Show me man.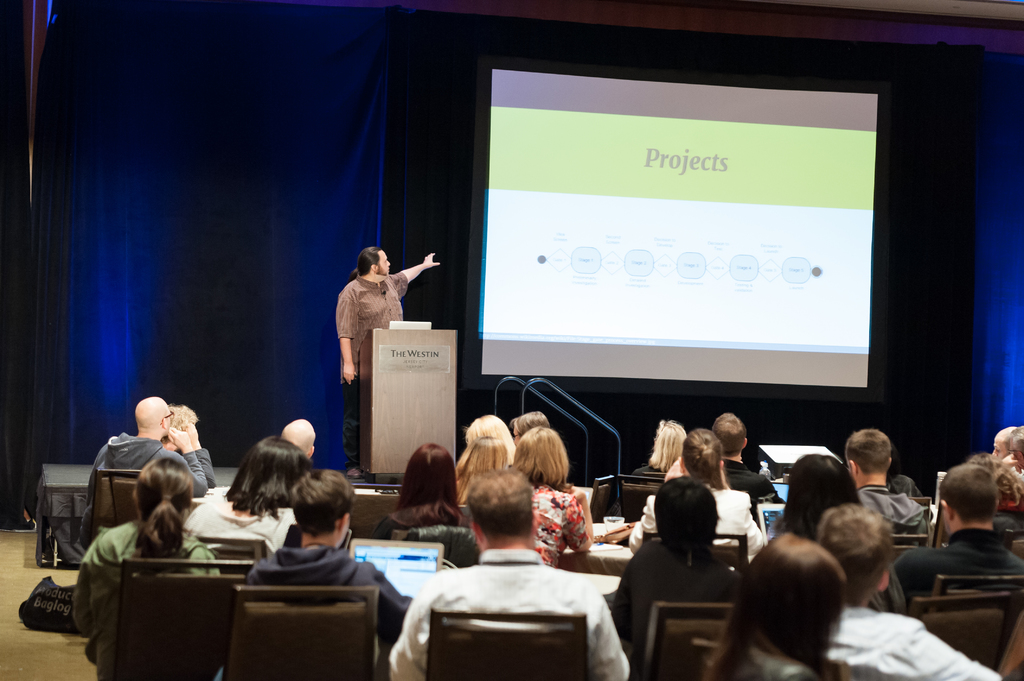
man is here: (x1=842, y1=429, x2=929, y2=550).
